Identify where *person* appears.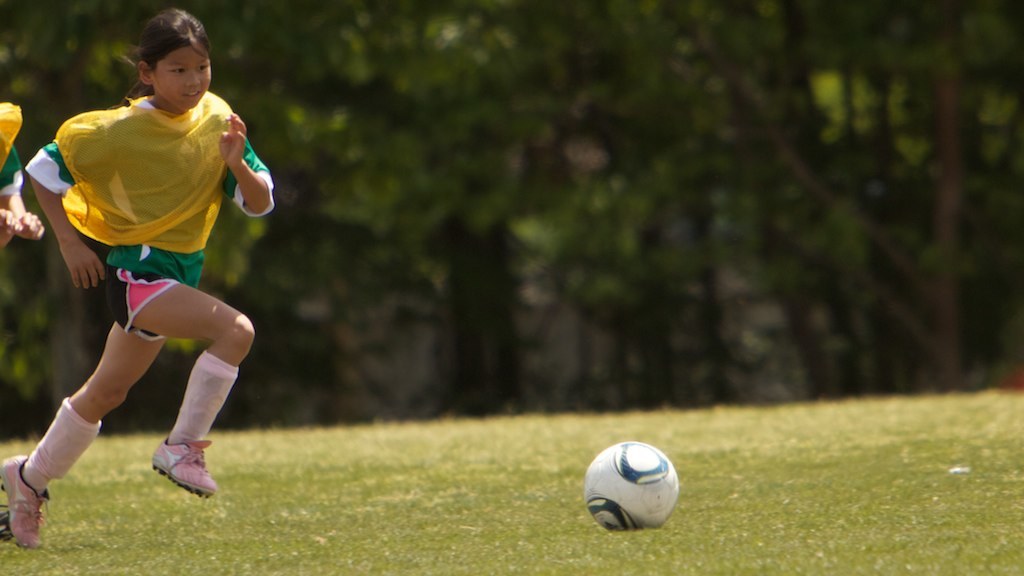
Appears at <bbox>0, 104, 41, 254</bbox>.
